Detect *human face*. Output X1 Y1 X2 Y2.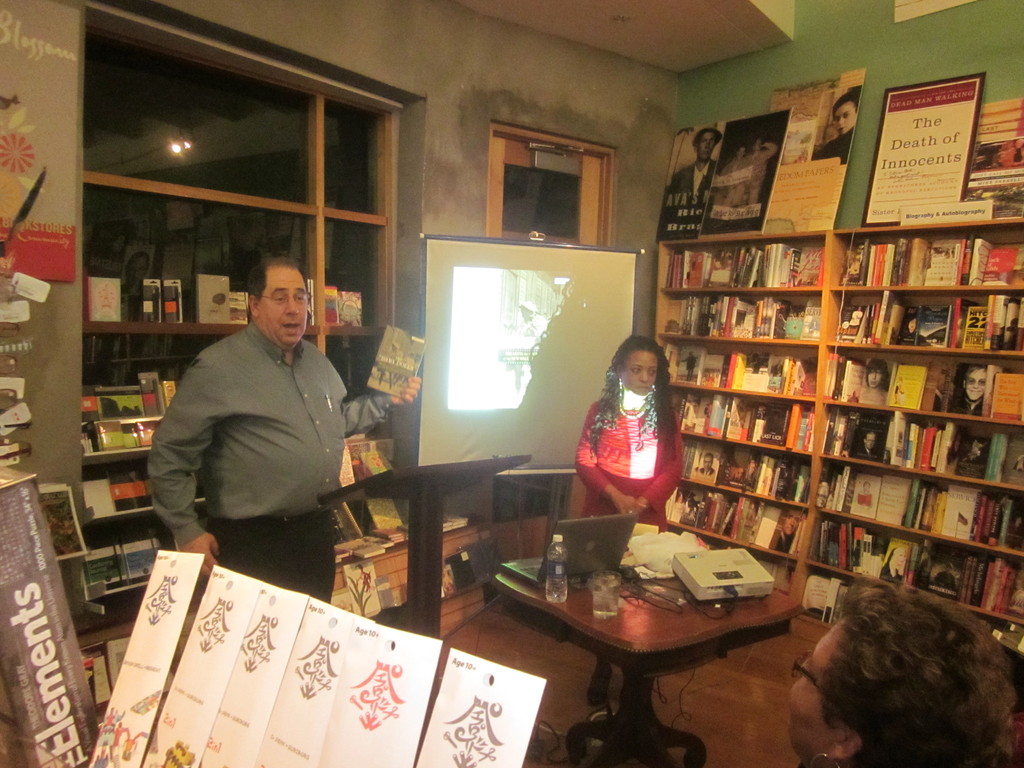
833 98 861 135.
